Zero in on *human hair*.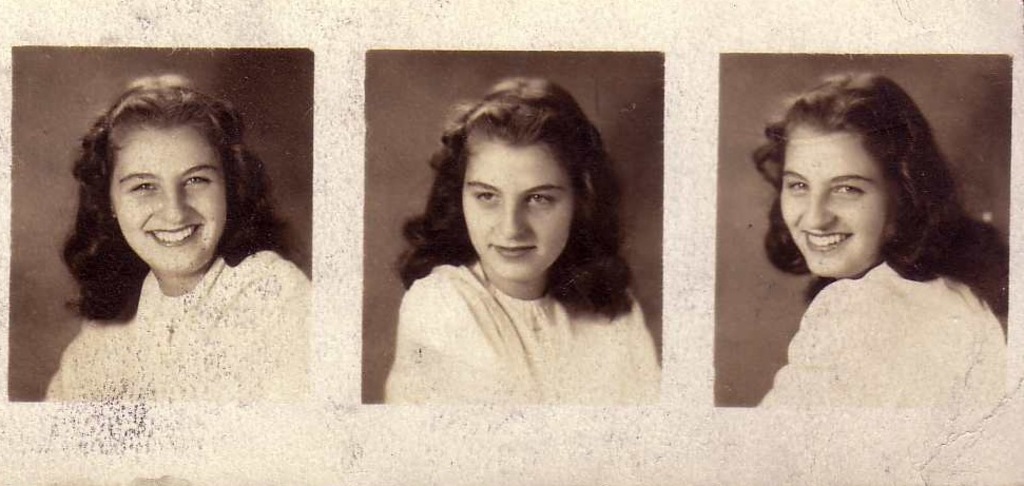
Zeroed in: select_region(57, 73, 304, 323).
